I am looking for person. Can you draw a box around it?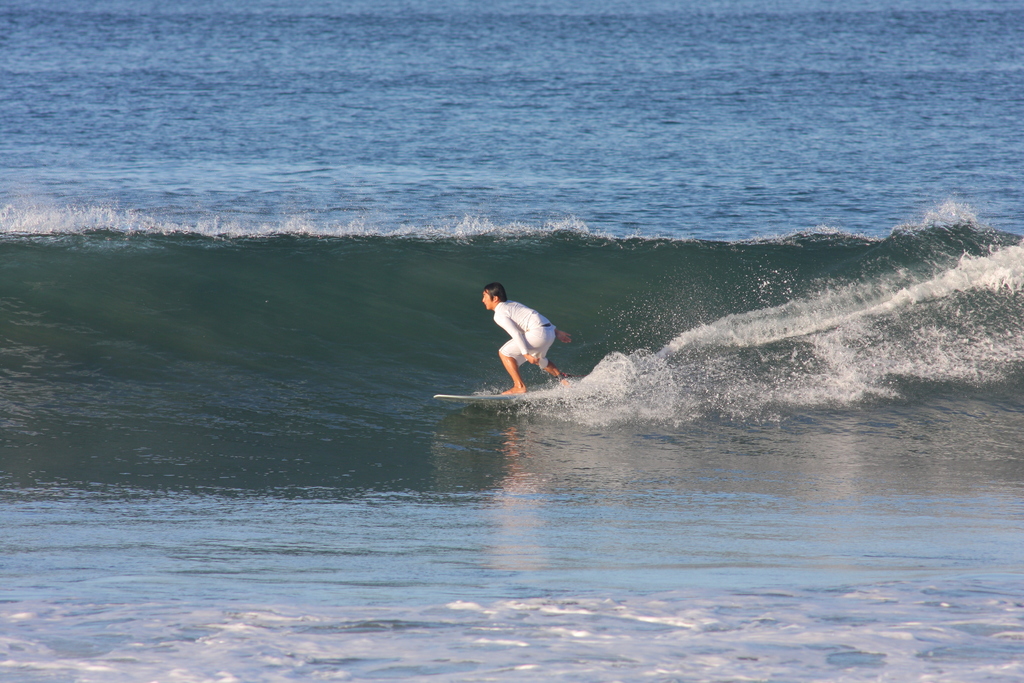
Sure, the bounding box is rect(480, 283, 573, 397).
